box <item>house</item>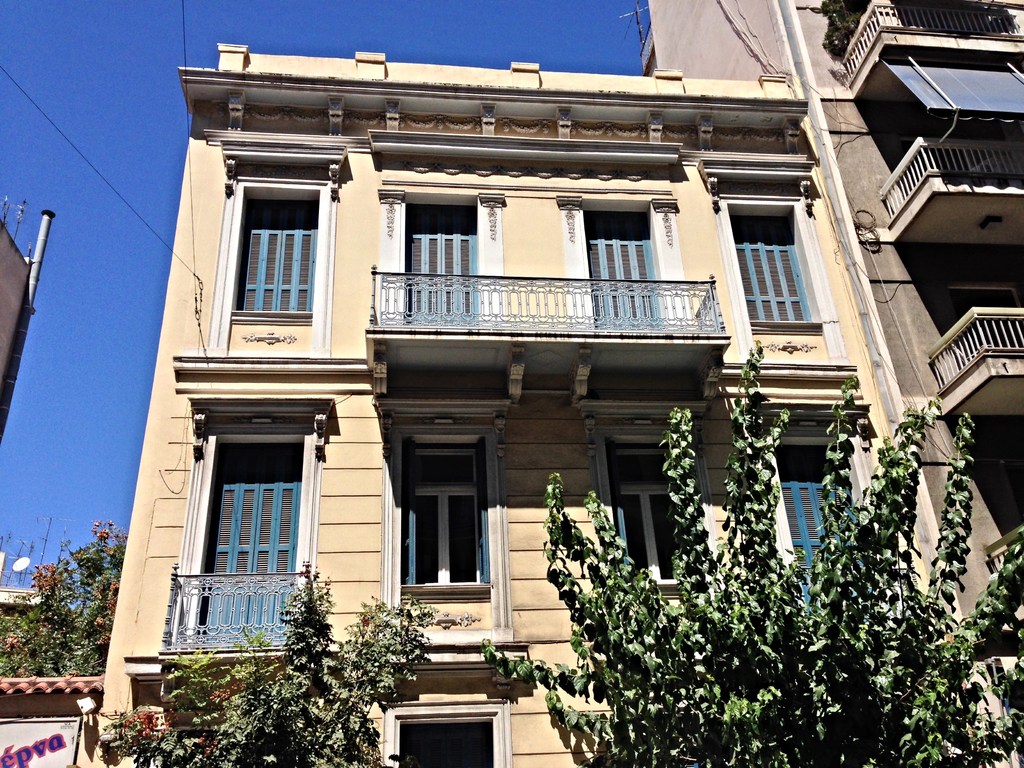
652, 0, 1023, 752
